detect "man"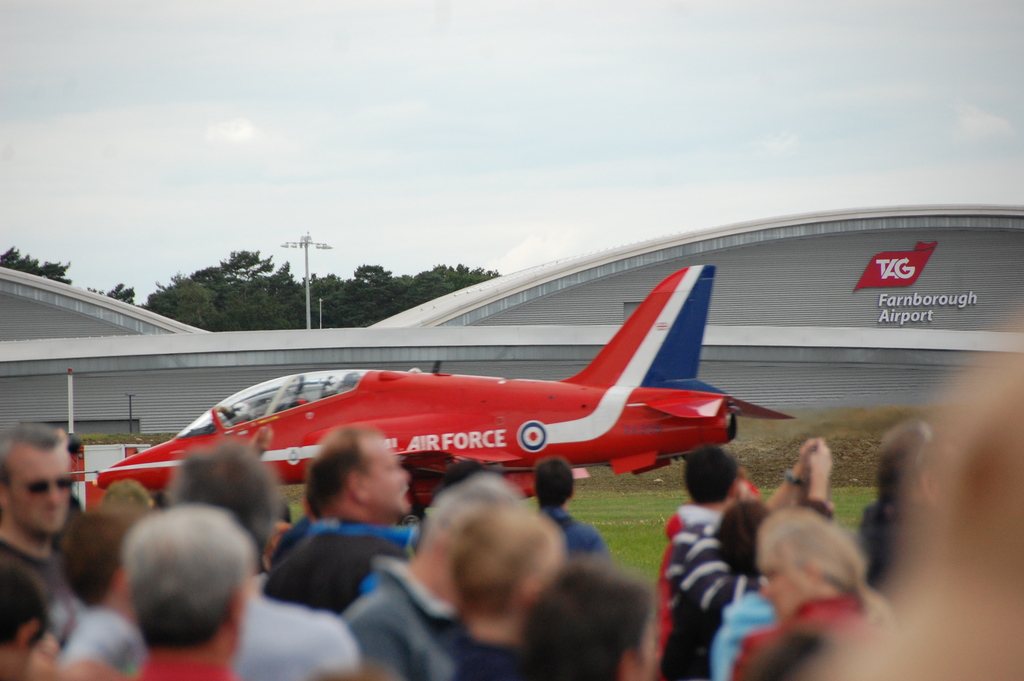
[x1=662, y1=434, x2=834, y2=604]
